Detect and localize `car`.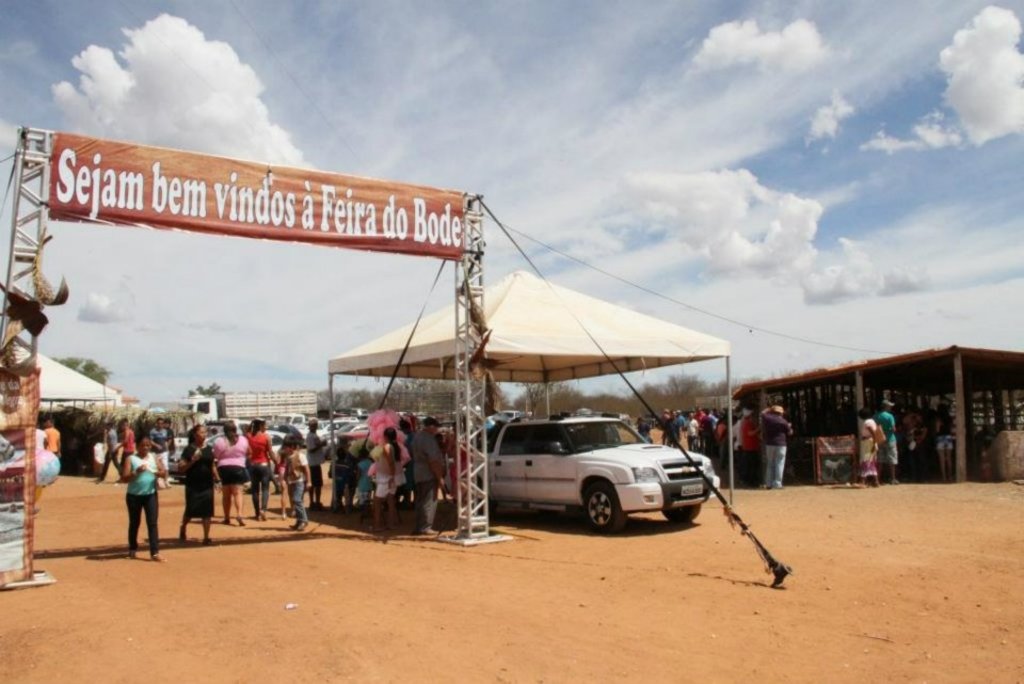
Localized at region(439, 411, 722, 531).
